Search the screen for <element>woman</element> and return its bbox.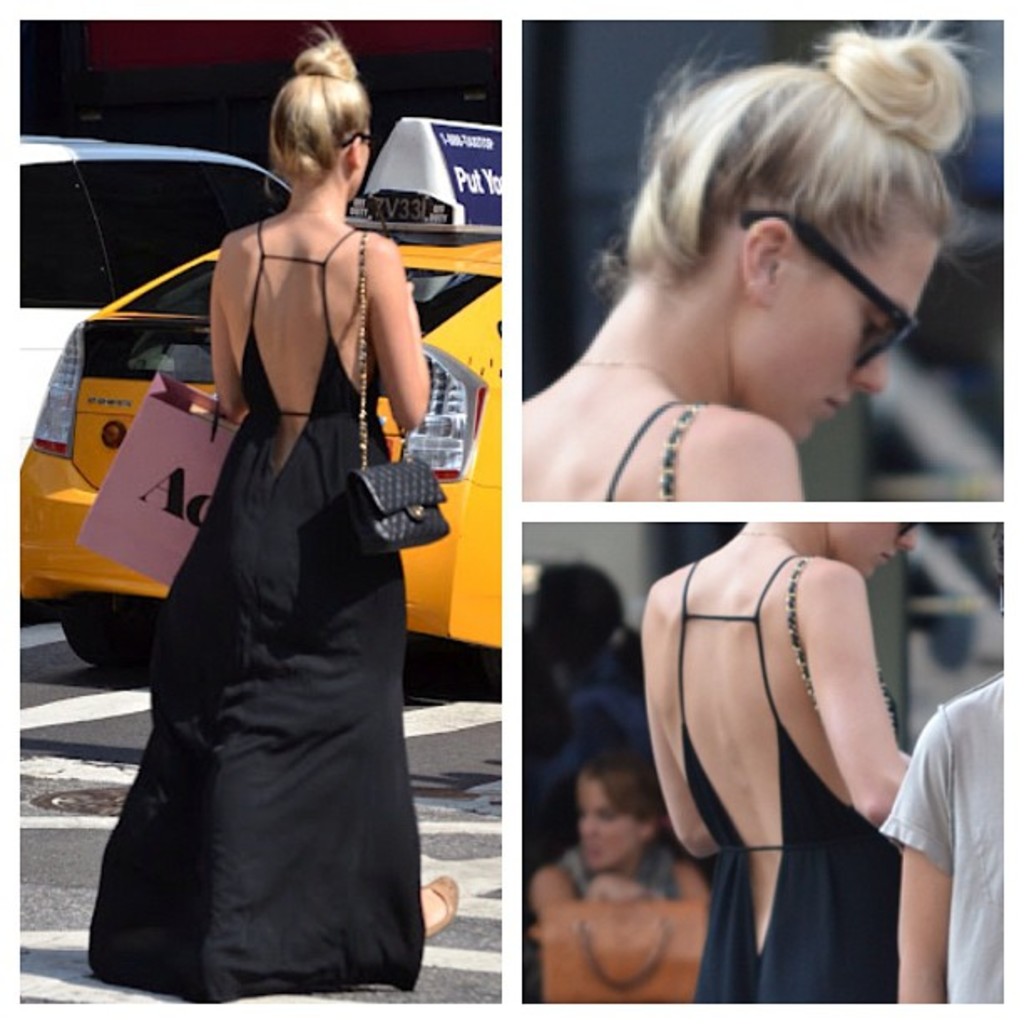
Found: bbox=(520, 22, 989, 504).
